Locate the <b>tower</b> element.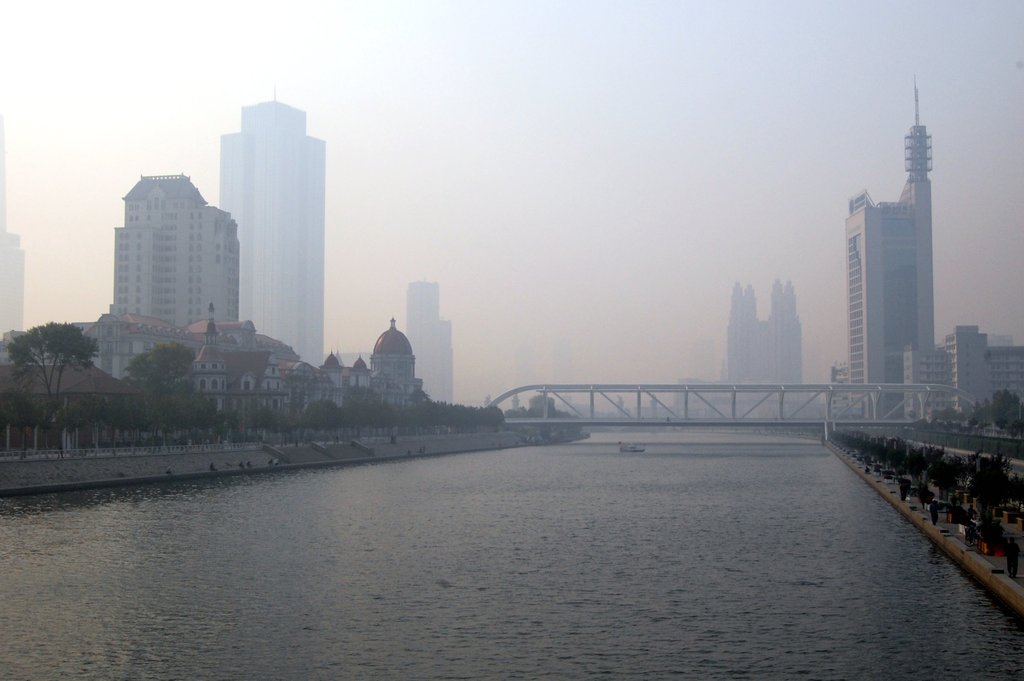
Element bbox: 848/87/945/430.
